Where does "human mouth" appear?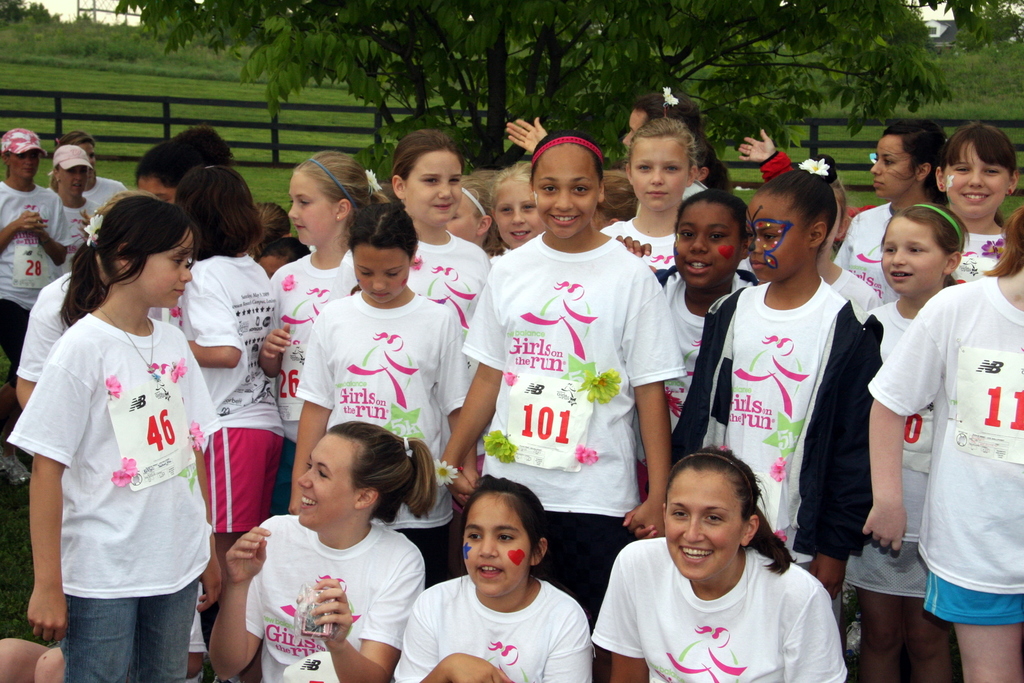
Appears at [438,204,454,206].
